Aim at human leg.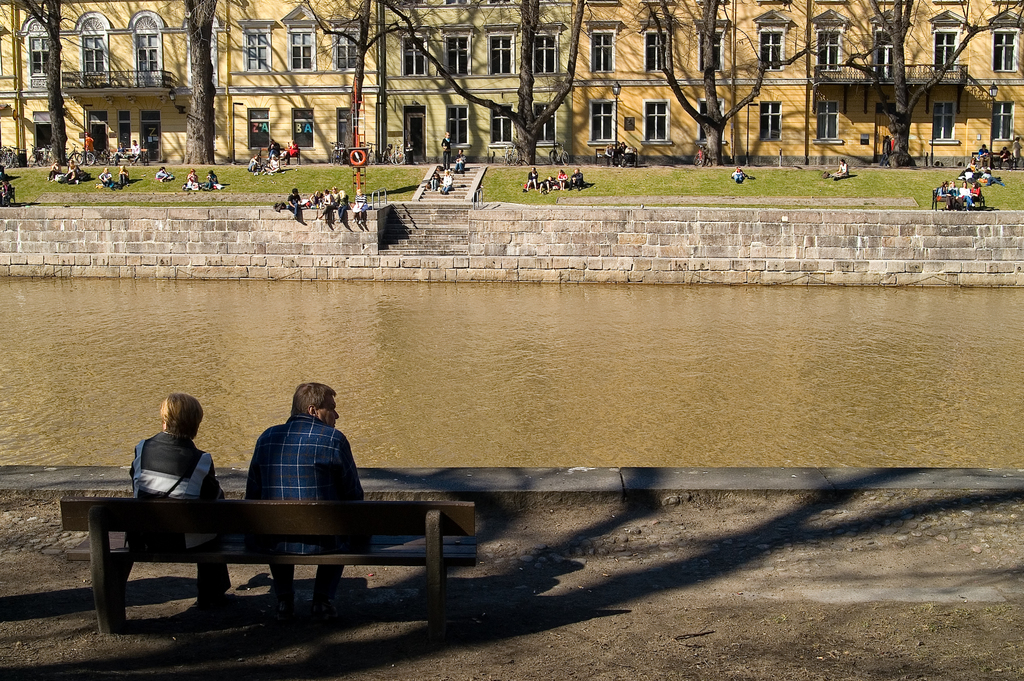
Aimed at crop(269, 560, 300, 605).
